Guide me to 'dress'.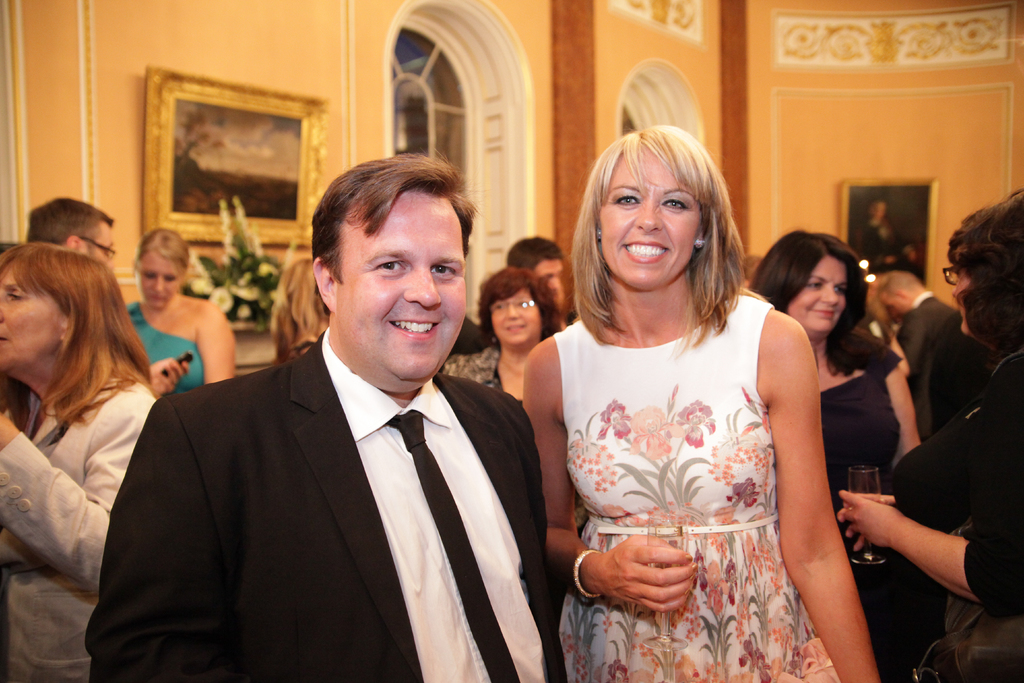
Guidance: Rect(122, 300, 208, 391).
